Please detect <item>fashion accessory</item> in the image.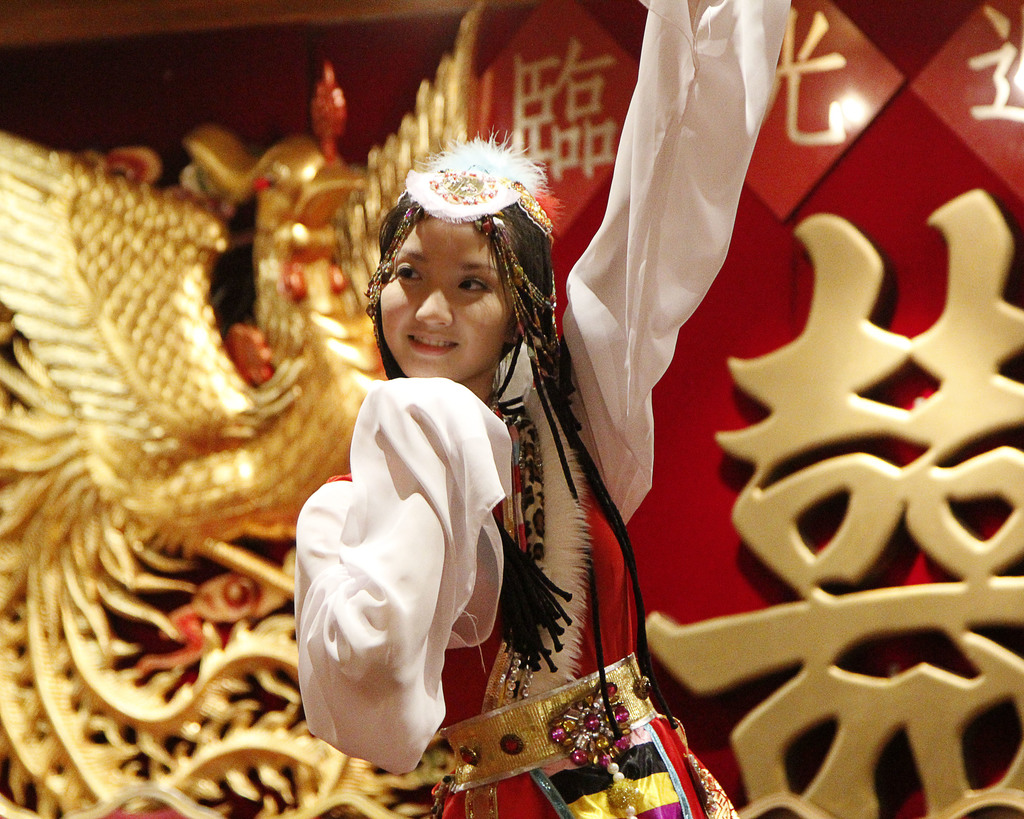
box(363, 127, 563, 393).
